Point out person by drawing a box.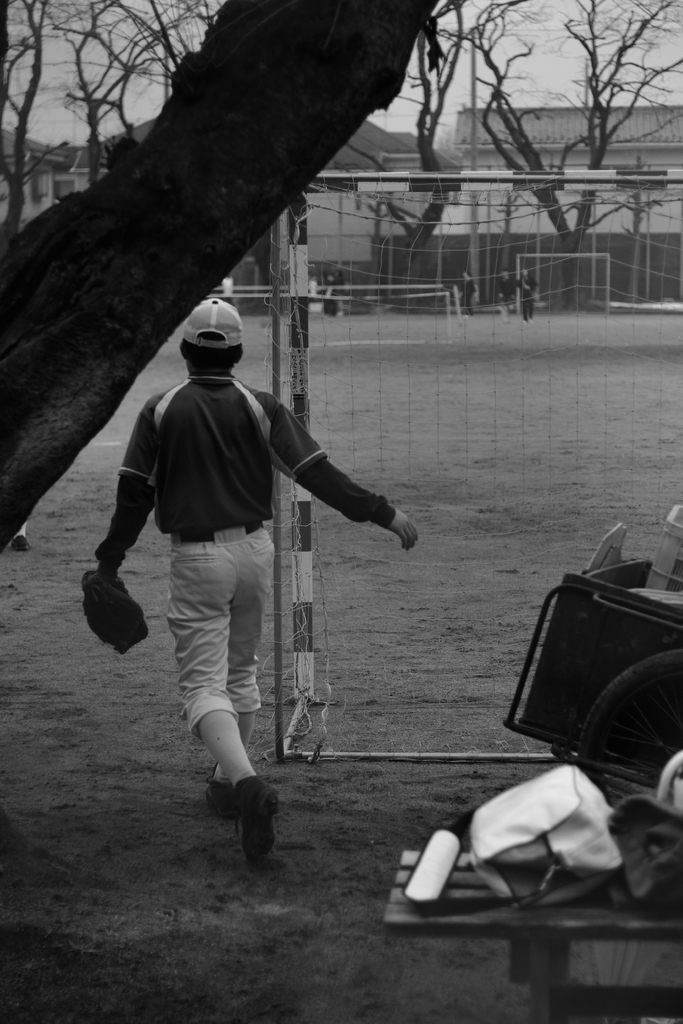
{"x1": 519, "y1": 265, "x2": 542, "y2": 321}.
